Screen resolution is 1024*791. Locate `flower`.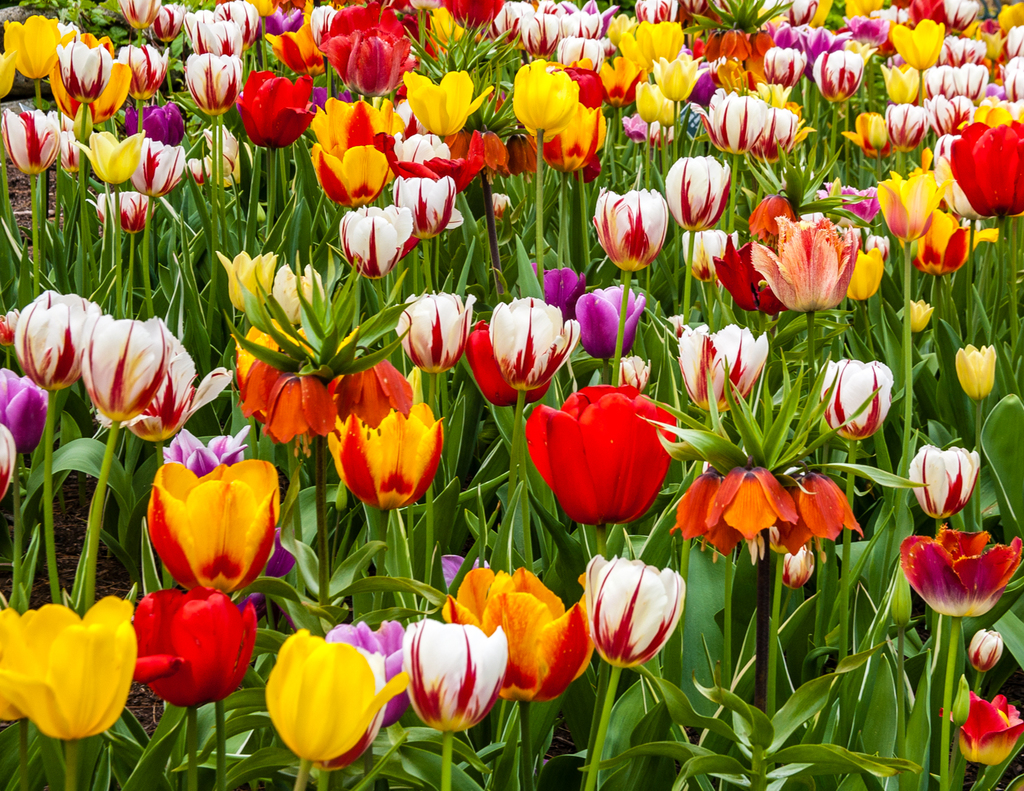
<bbox>0, 595, 139, 742</bbox>.
